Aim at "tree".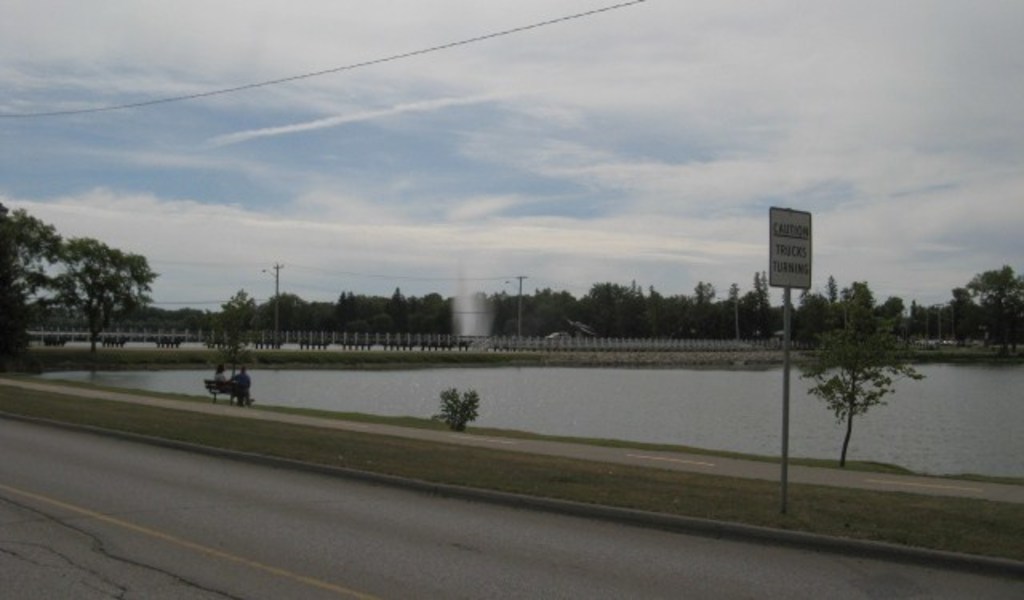
Aimed at bbox(214, 291, 259, 397).
